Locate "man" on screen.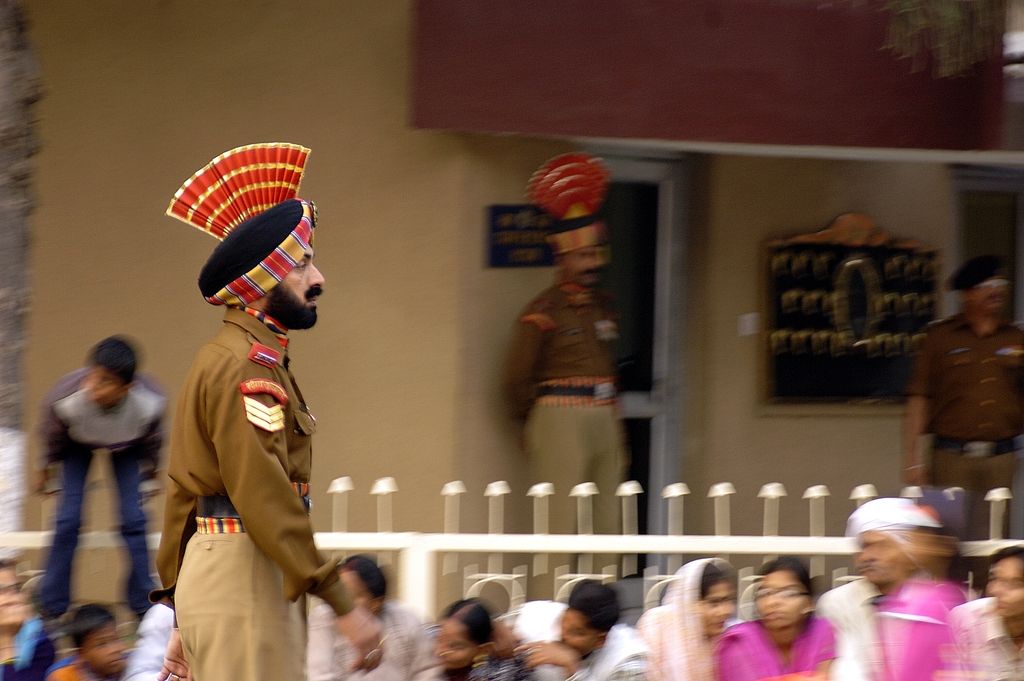
On screen at region(146, 142, 387, 680).
